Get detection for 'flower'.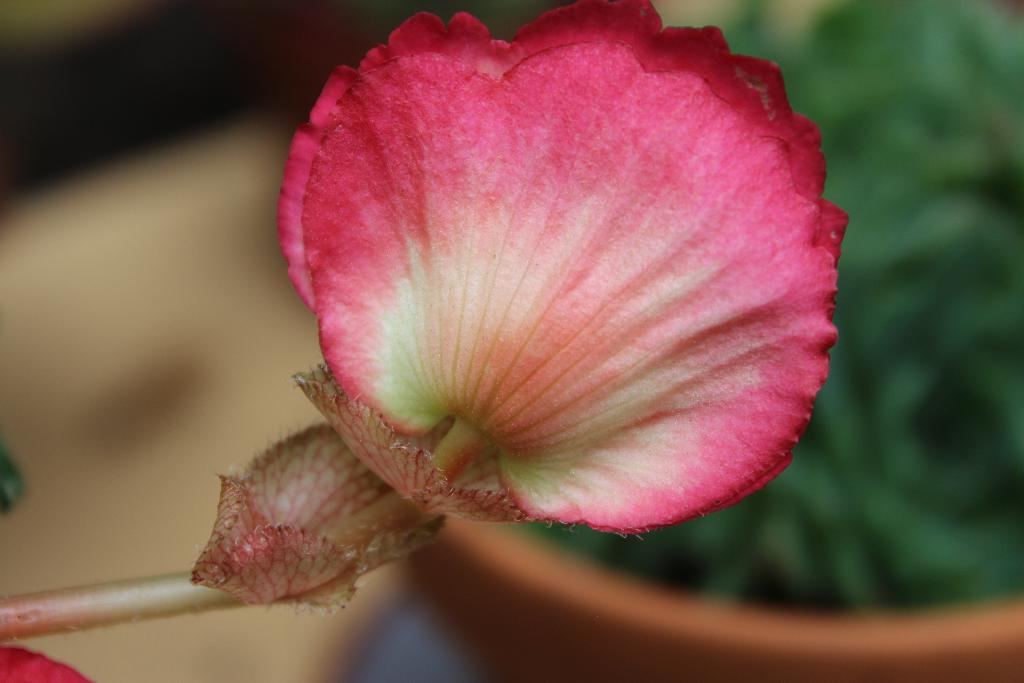
Detection: Rect(237, 0, 831, 591).
